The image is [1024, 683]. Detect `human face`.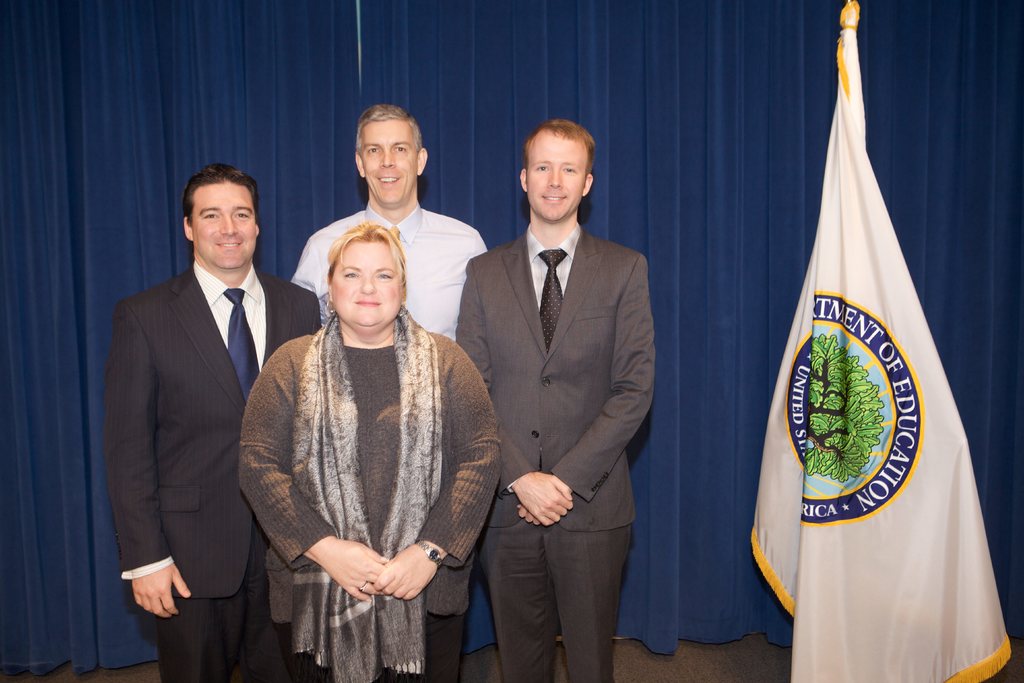
Detection: locate(188, 183, 256, 268).
